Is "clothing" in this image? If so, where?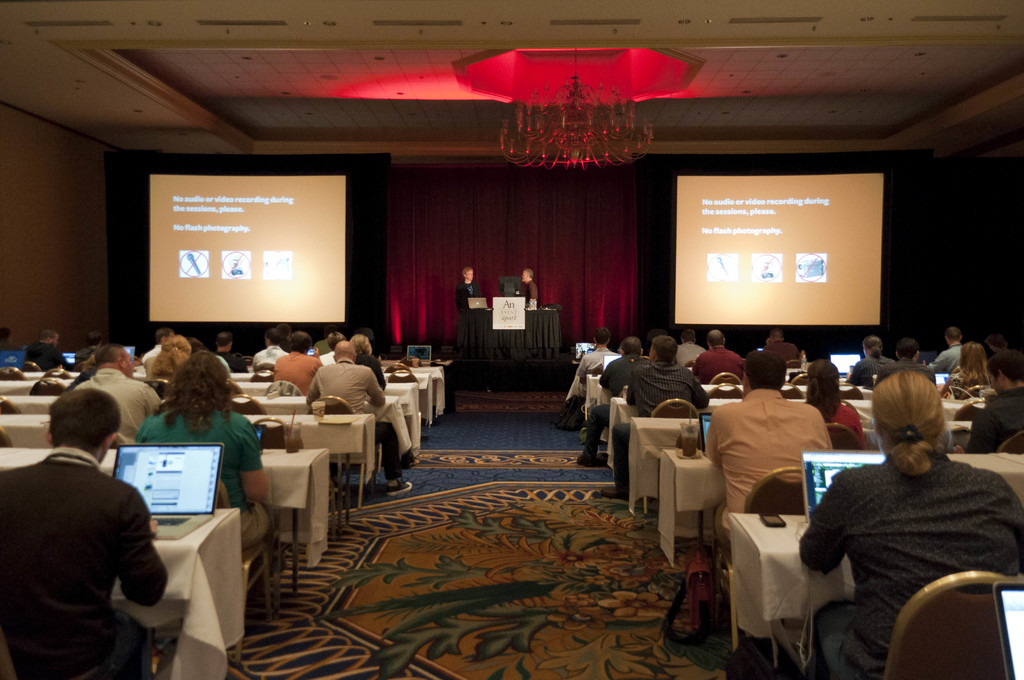
Yes, at 930 341 960 373.
